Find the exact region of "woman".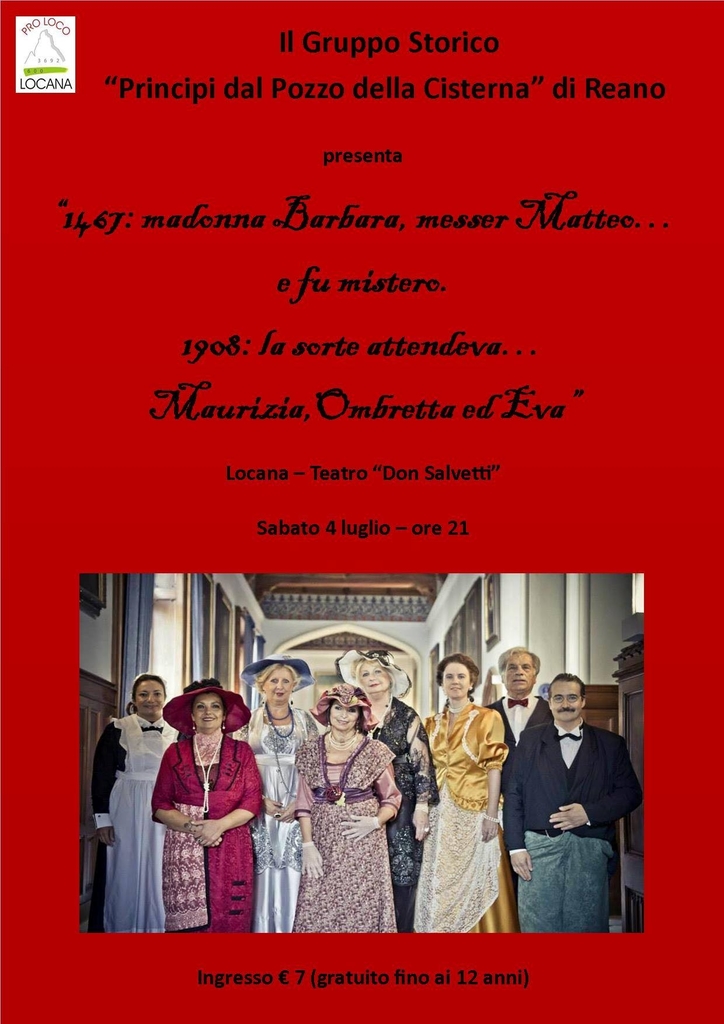
Exact region: BBox(92, 673, 181, 939).
